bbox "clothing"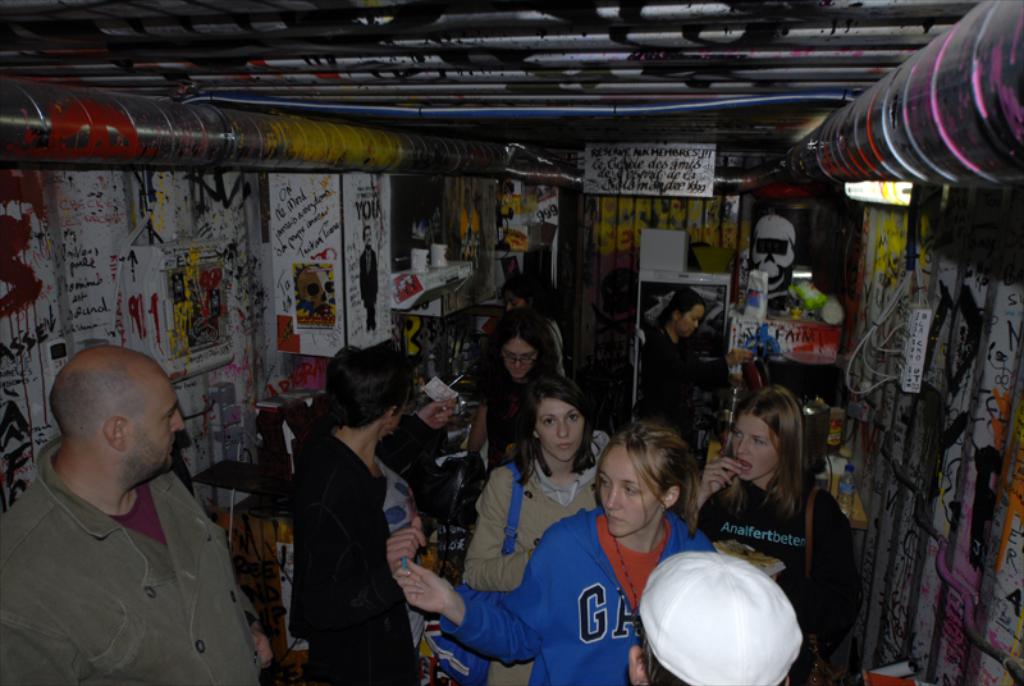
rect(10, 444, 255, 669)
